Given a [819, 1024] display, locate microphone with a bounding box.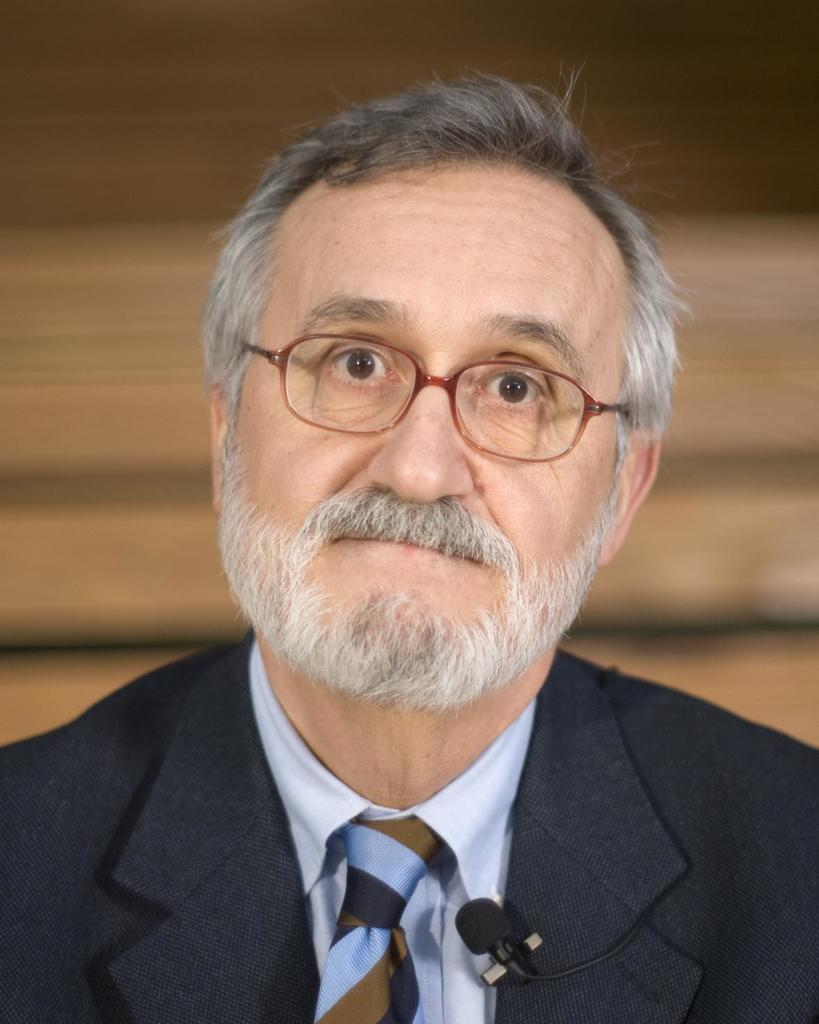
Located: <region>456, 898, 522, 971</region>.
